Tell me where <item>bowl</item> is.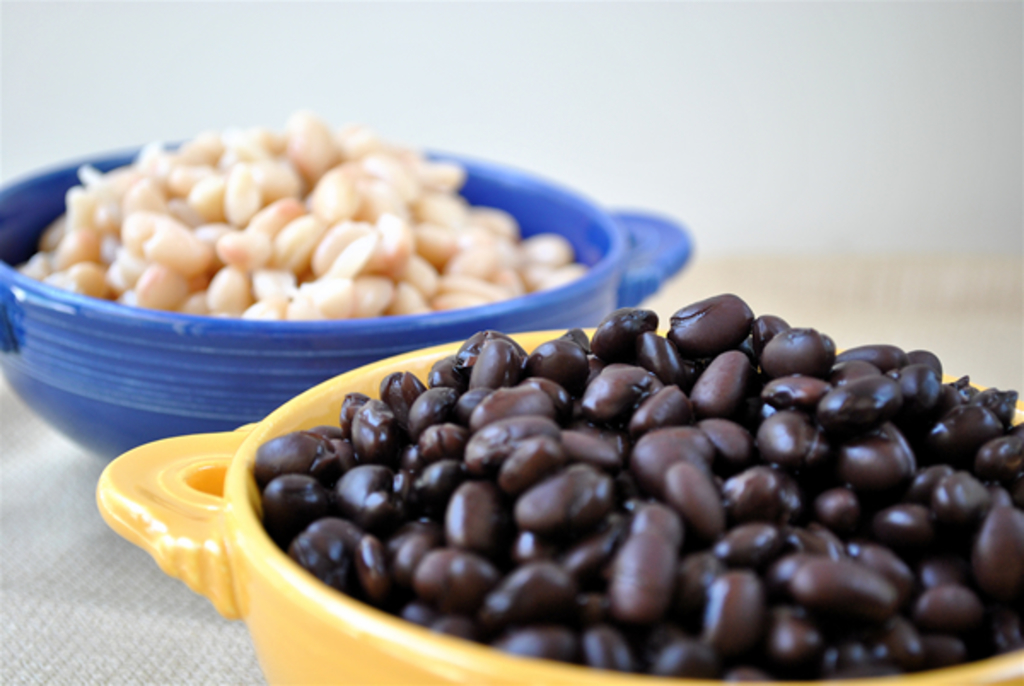
<item>bowl</item> is at x1=0 y1=135 x2=691 y2=468.
